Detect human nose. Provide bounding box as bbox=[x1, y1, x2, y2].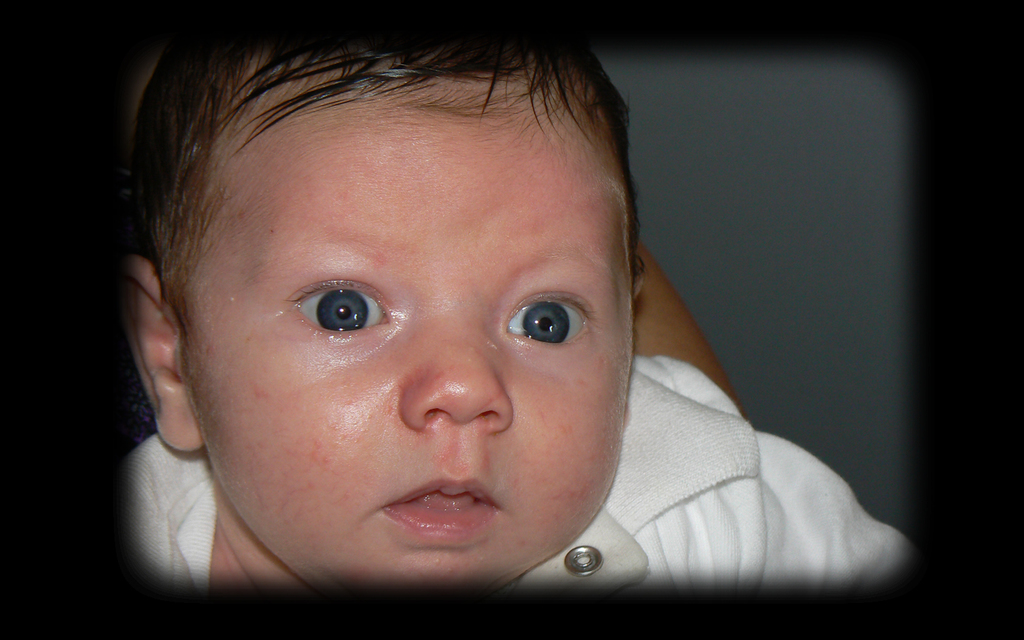
bbox=[402, 307, 511, 433].
